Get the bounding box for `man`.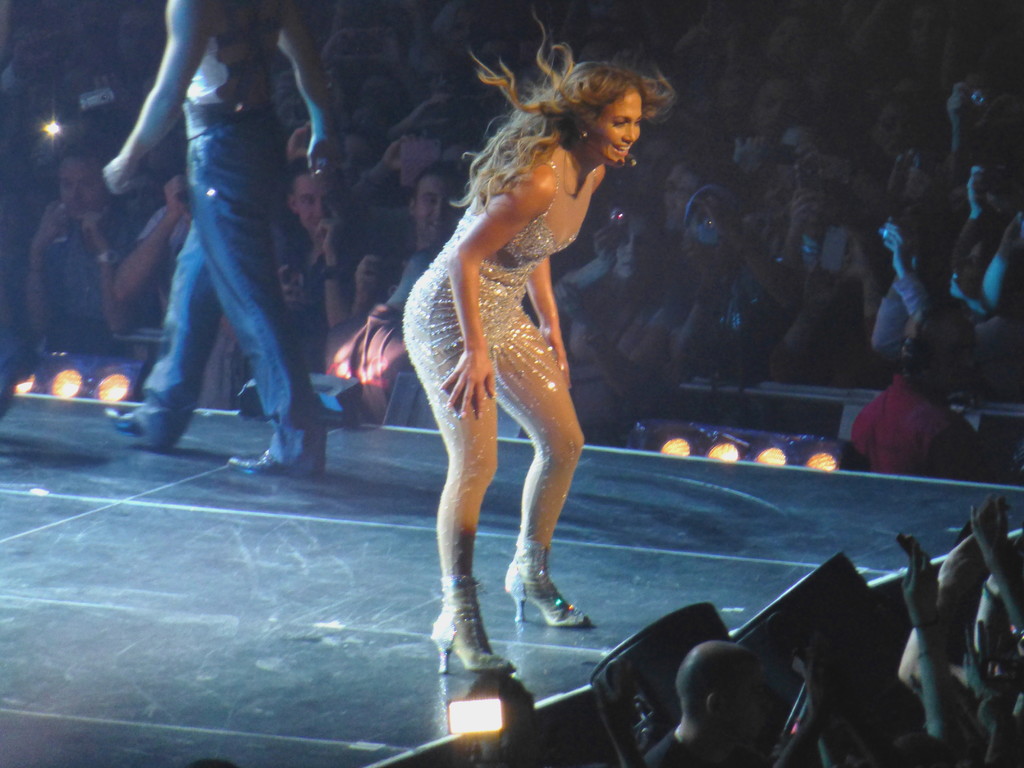
273,159,355,337.
